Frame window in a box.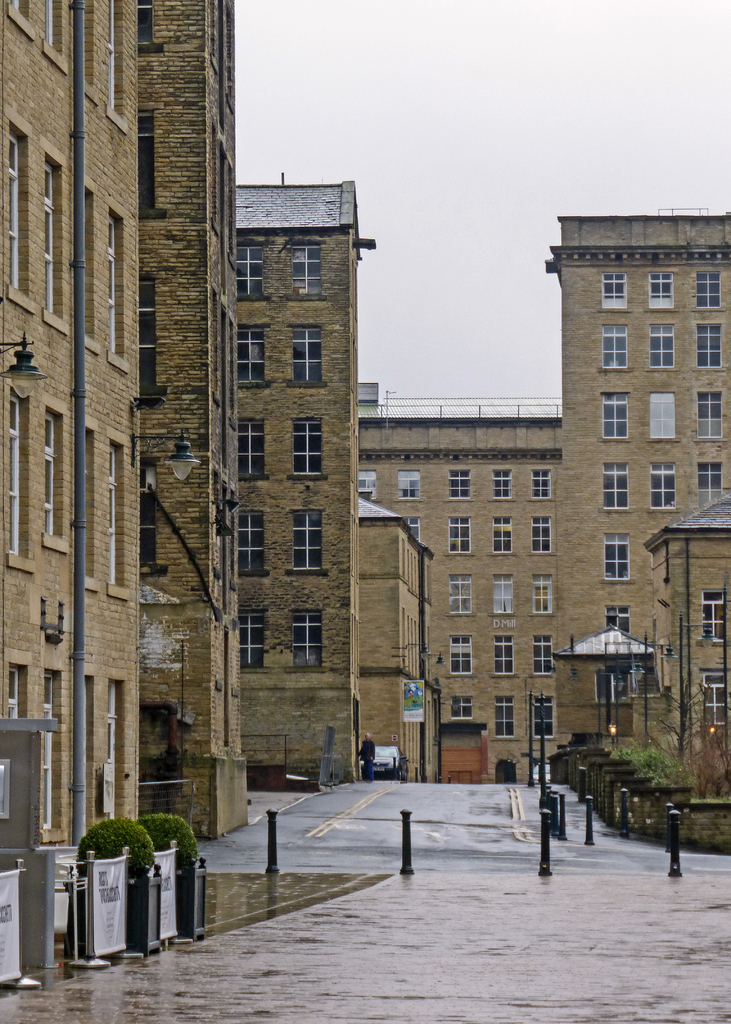
289 245 319 294.
